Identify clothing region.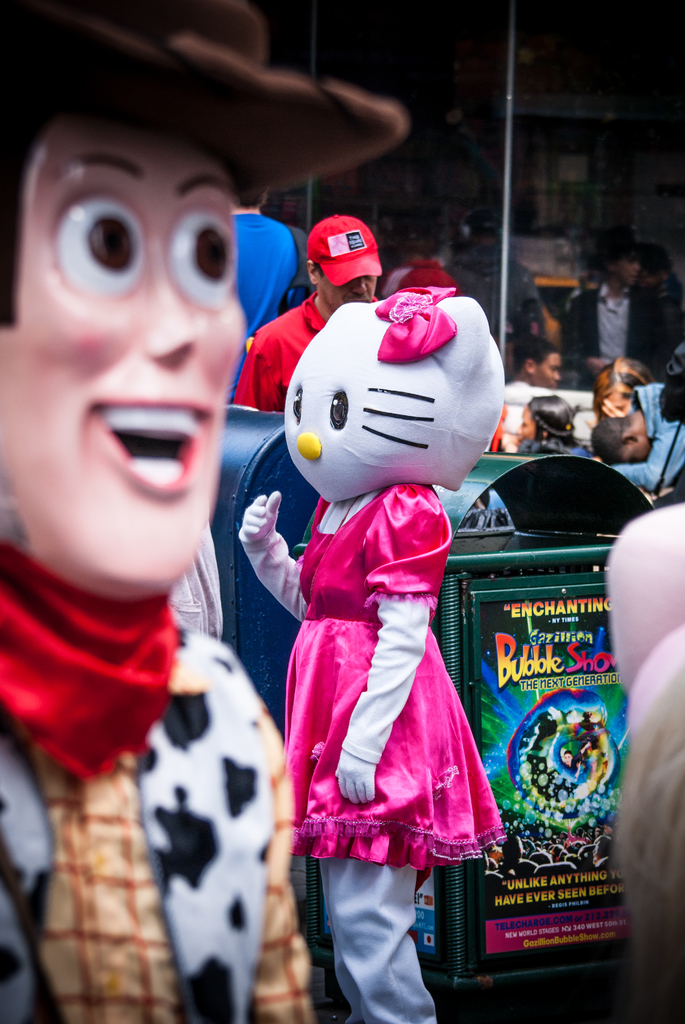
Region: {"x1": 293, "y1": 485, "x2": 501, "y2": 865}.
